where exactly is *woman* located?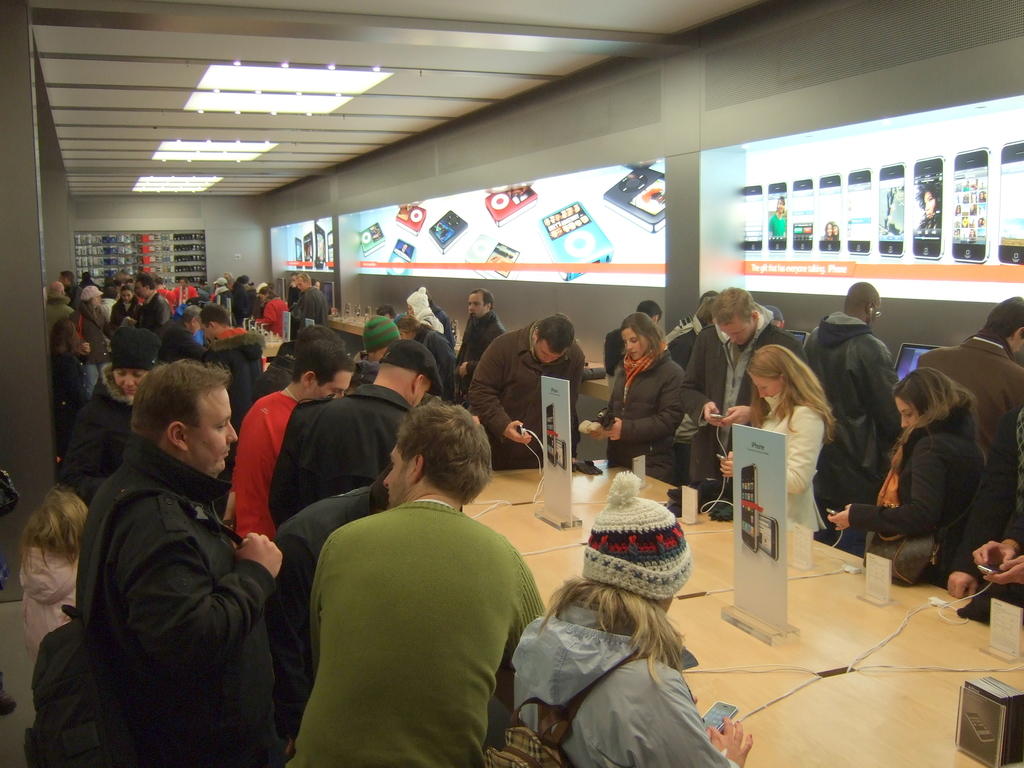
Its bounding box is crop(250, 283, 288, 339).
